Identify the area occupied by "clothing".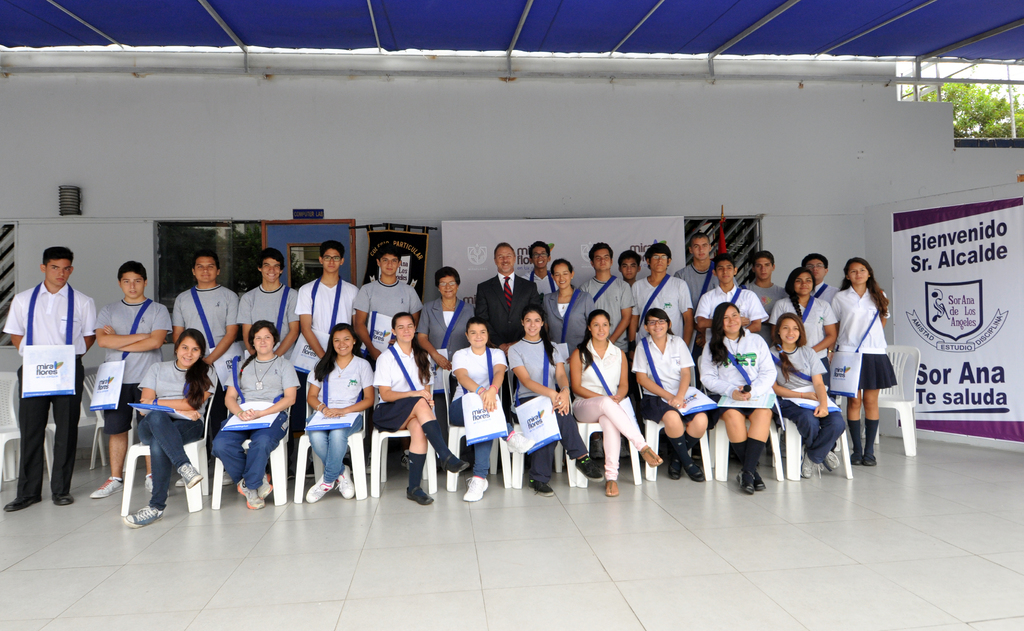
Area: x1=694, y1=281, x2=771, y2=331.
